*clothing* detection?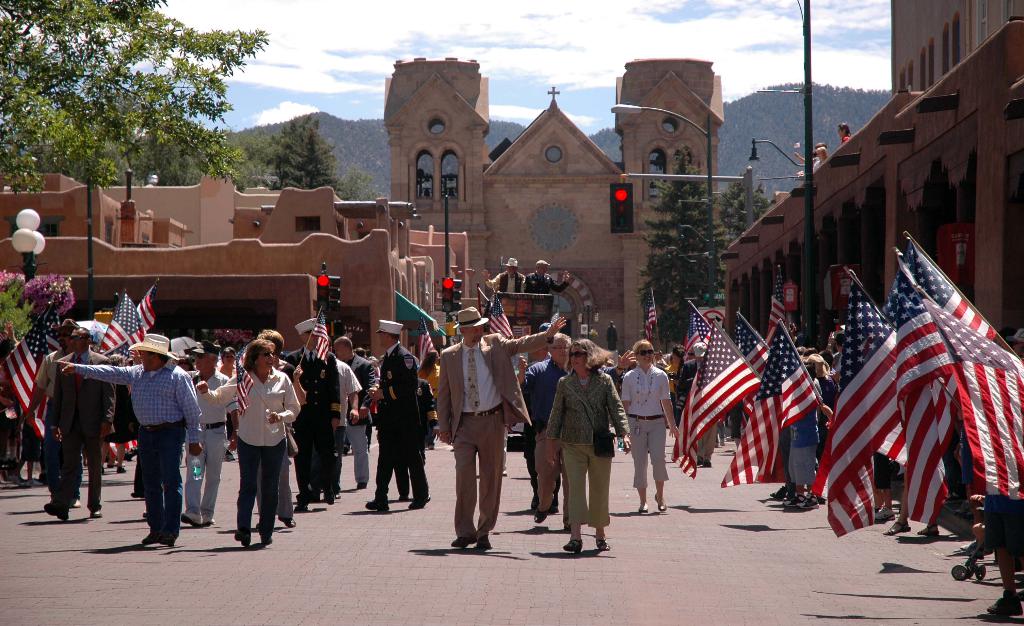
detection(287, 344, 337, 491)
